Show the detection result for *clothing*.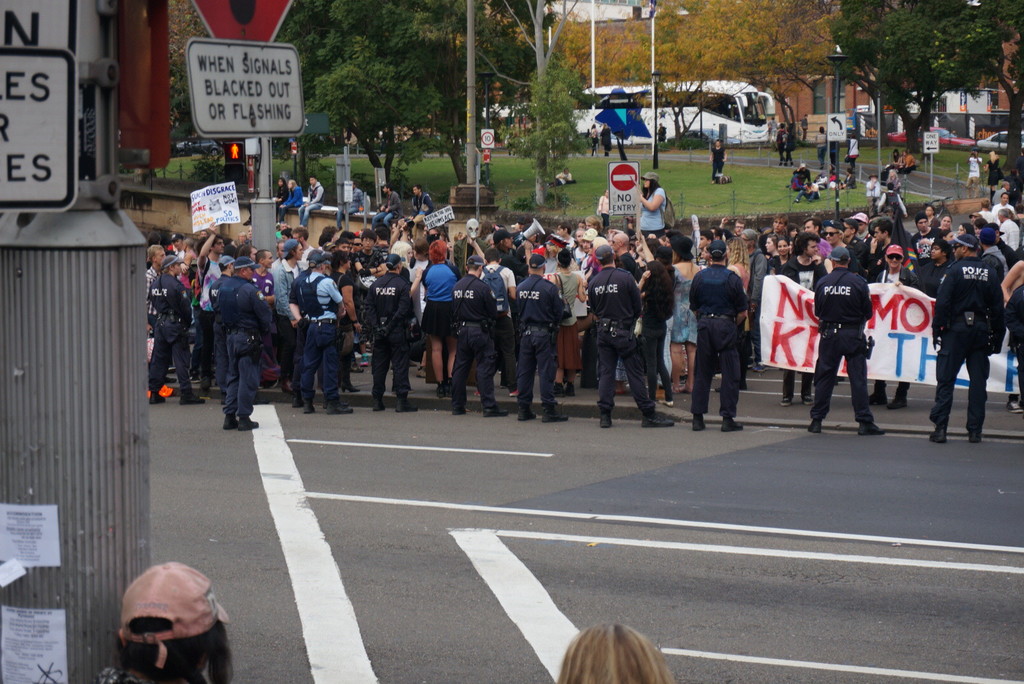
(925,212,1019,435).
